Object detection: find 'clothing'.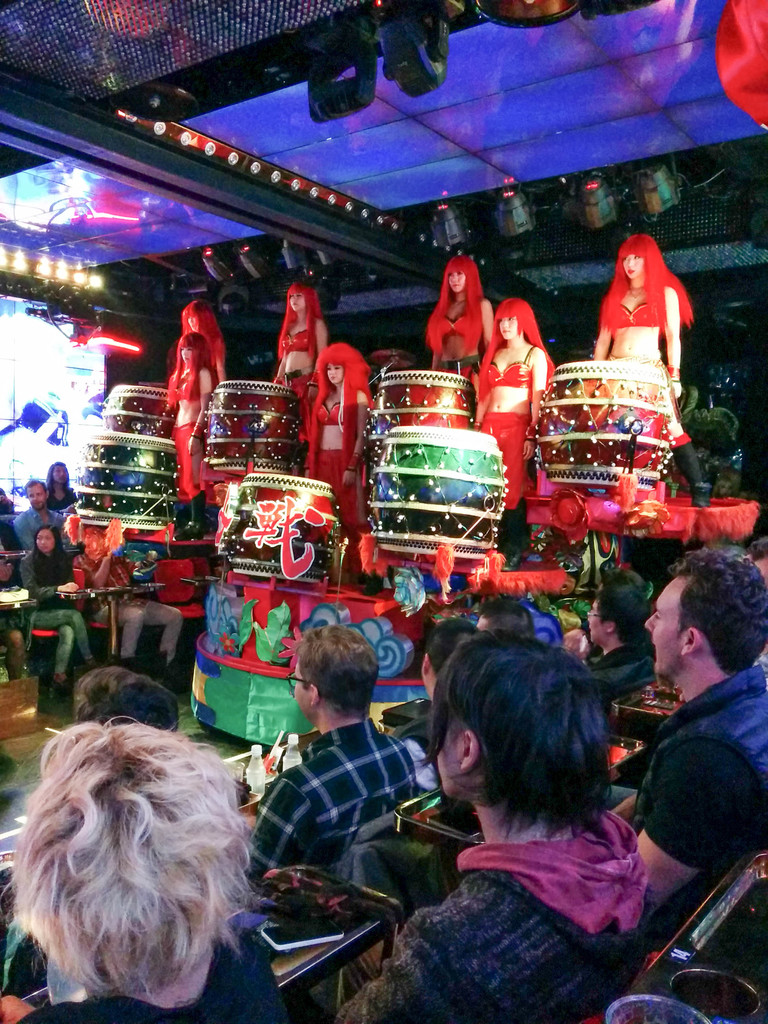
left=634, top=666, right=767, bottom=866.
